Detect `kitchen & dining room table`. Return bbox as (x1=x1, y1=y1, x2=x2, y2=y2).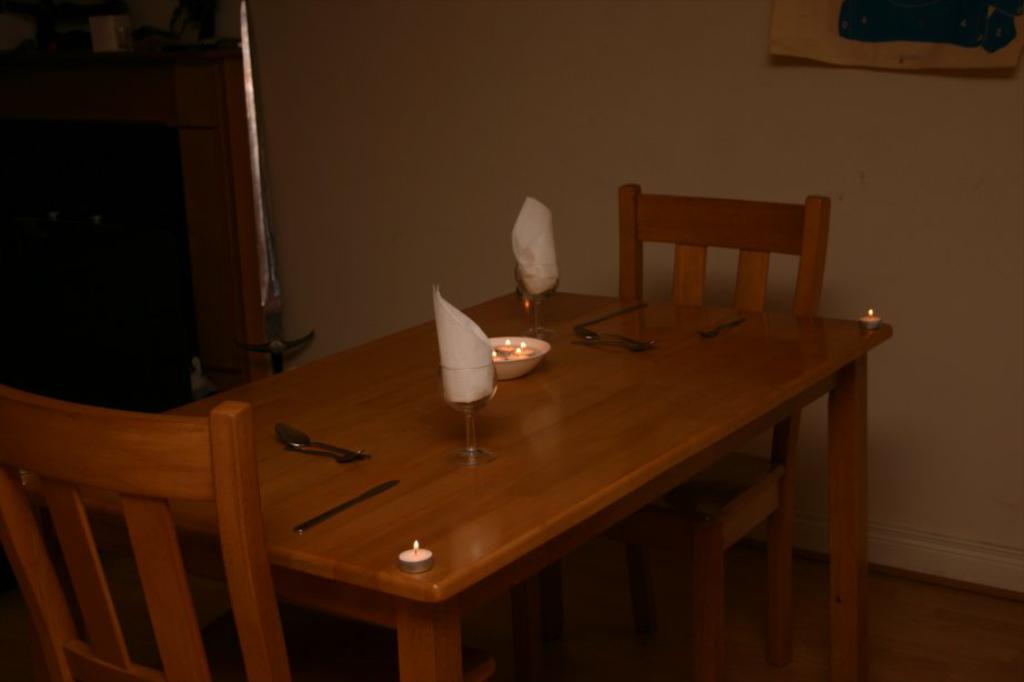
(x1=90, y1=261, x2=861, y2=665).
